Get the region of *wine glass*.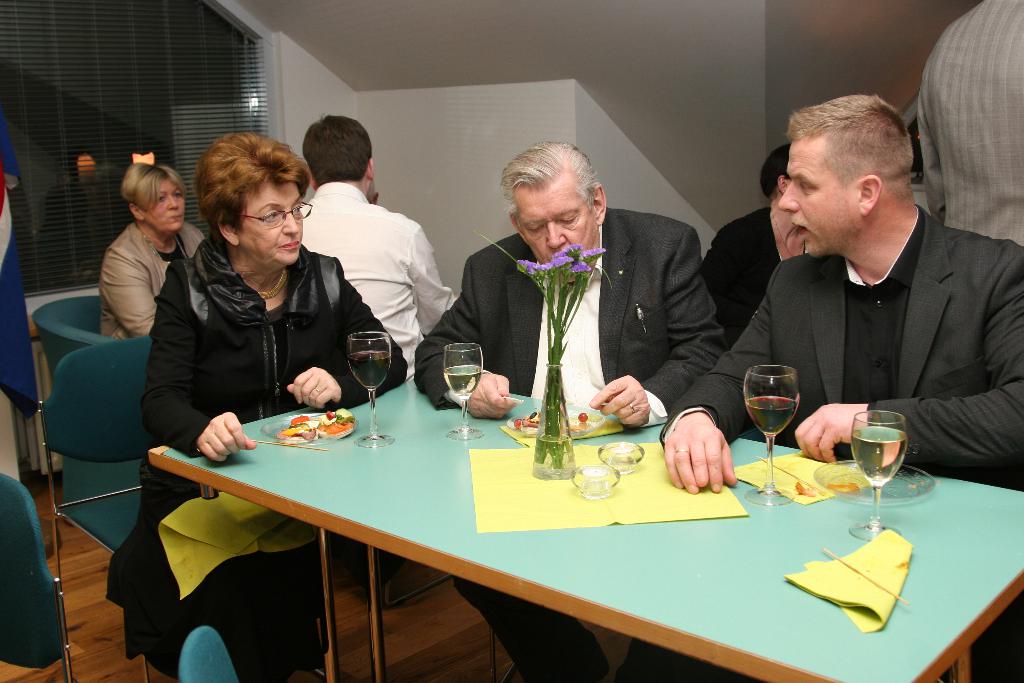
box(346, 330, 394, 449).
